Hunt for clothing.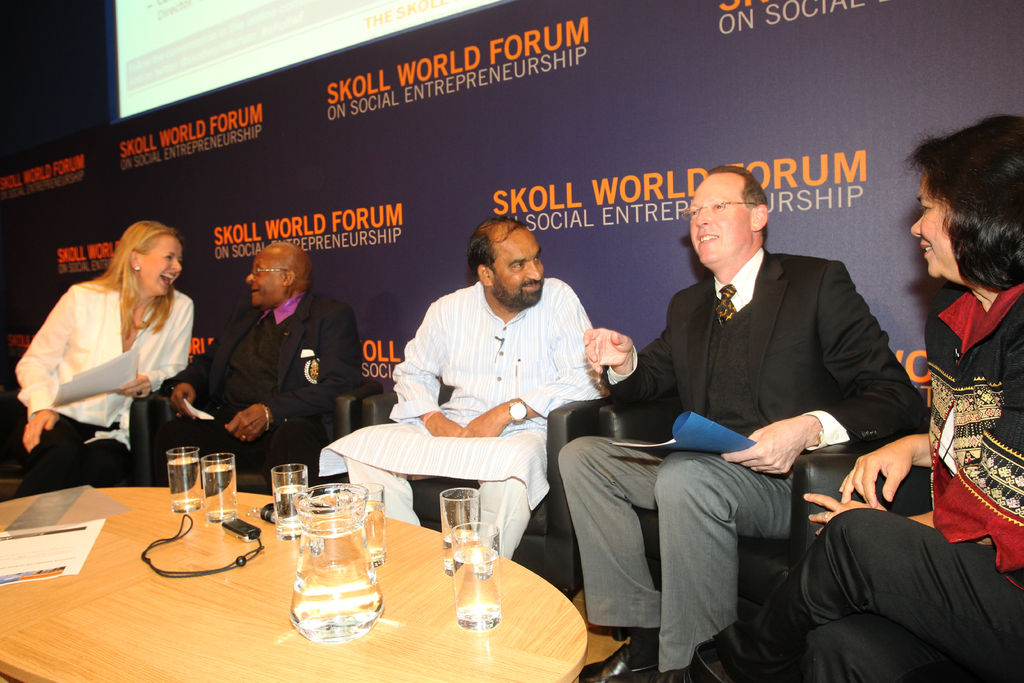
Hunted down at <box>557,247,927,674</box>.
